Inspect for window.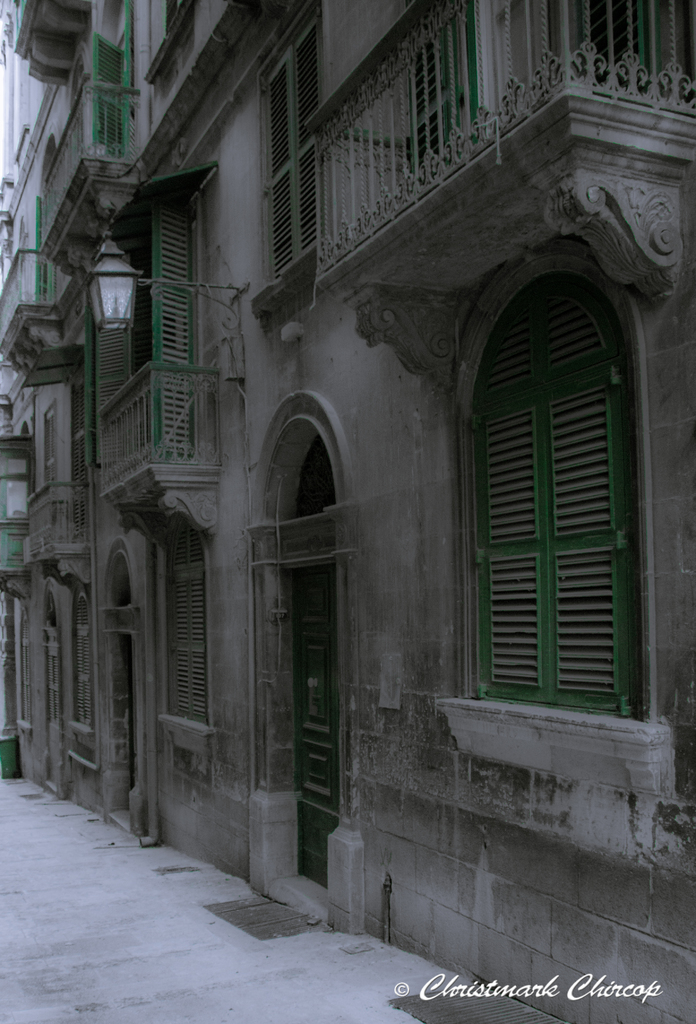
Inspection: [75, 590, 92, 725].
